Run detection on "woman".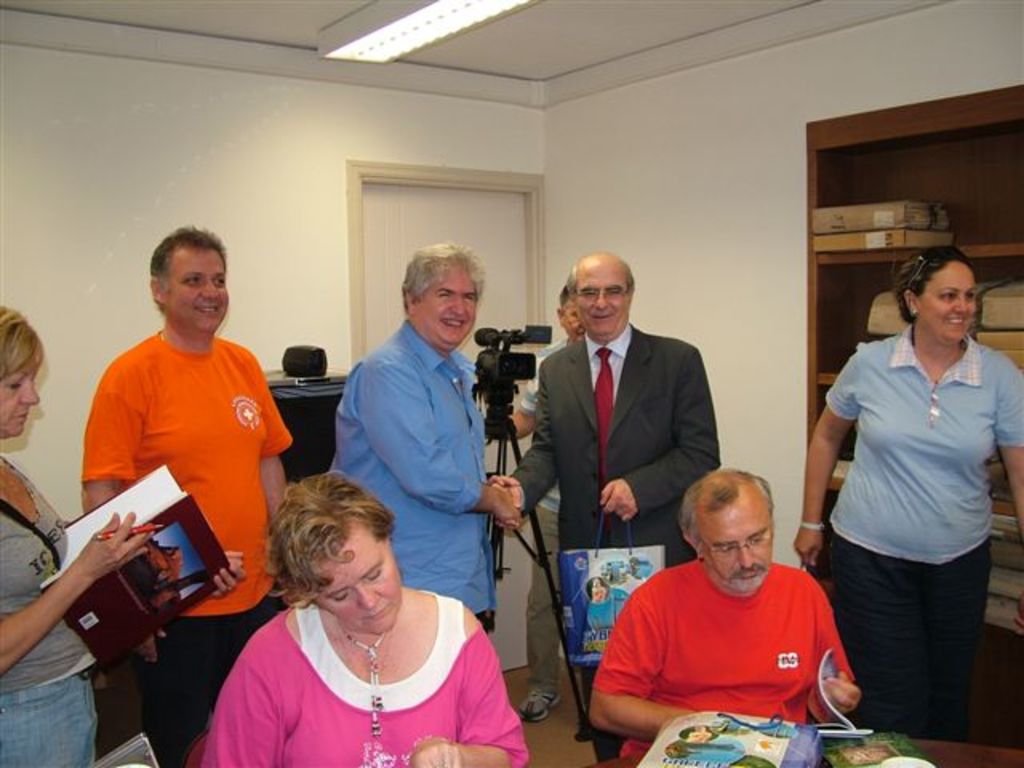
Result: region(0, 302, 248, 766).
